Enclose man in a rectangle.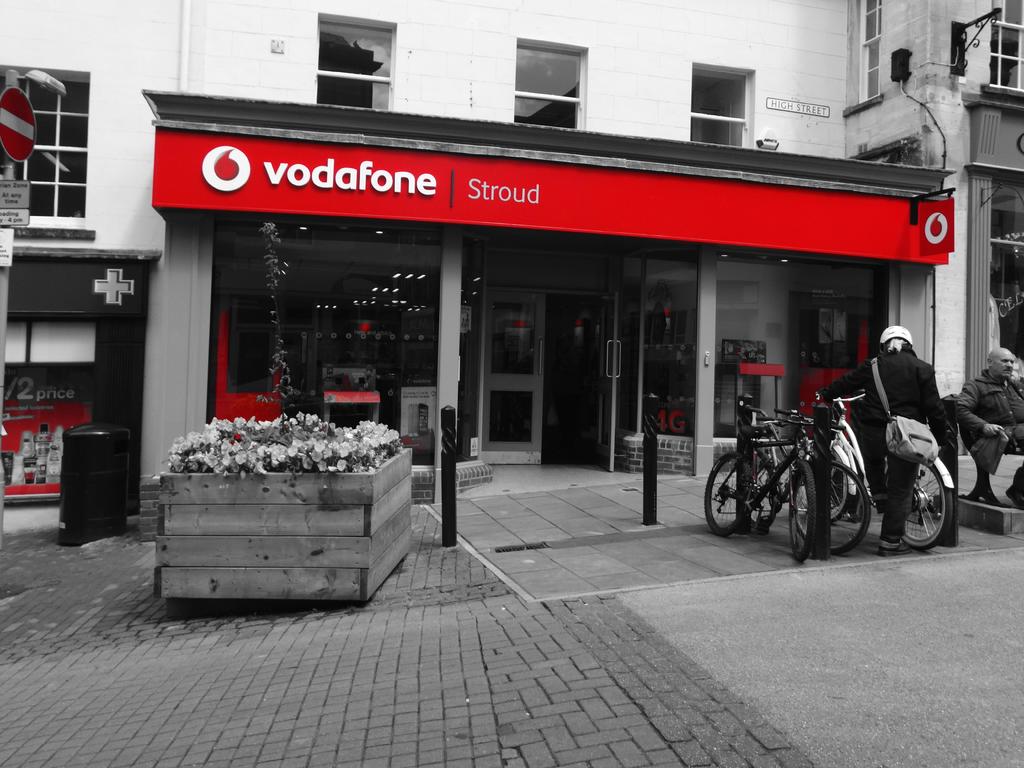
(left=845, top=317, right=960, bottom=549).
